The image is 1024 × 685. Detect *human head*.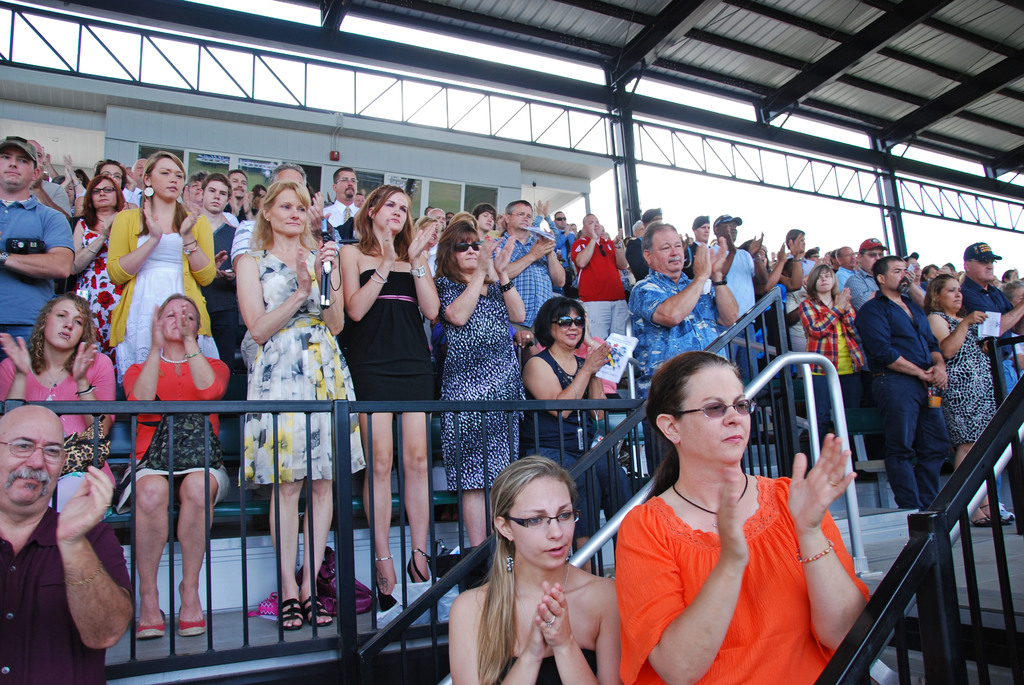
Detection: bbox=(0, 405, 68, 514).
